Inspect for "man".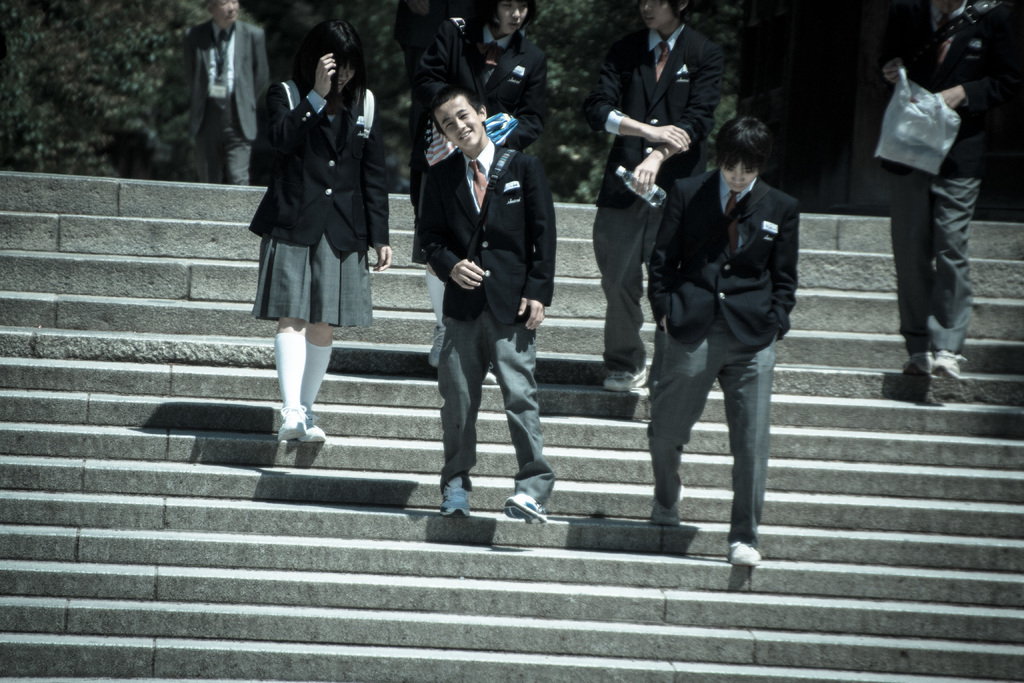
Inspection: x1=588 y1=0 x2=726 y2=407.
